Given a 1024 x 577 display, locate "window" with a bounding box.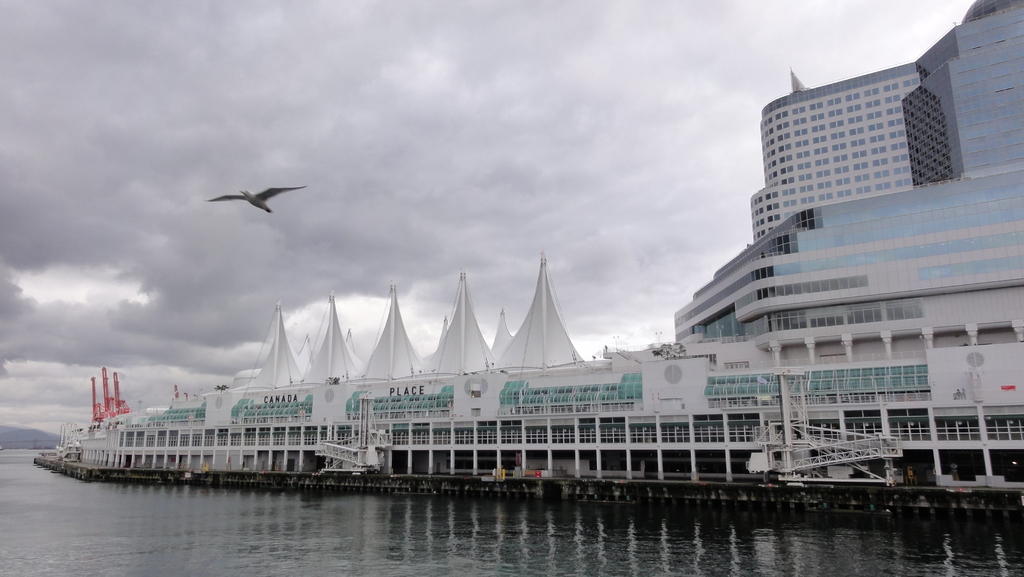
Located: [886, 83, 899, 91].
